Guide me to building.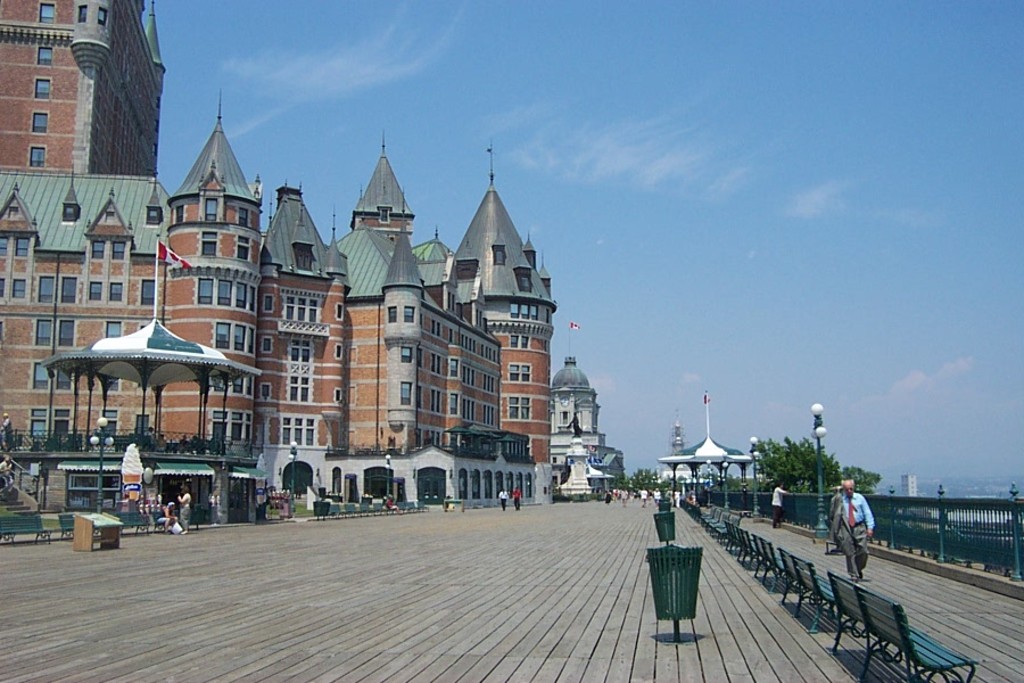
Guidance: select_region(0, 0, 559, 509).
